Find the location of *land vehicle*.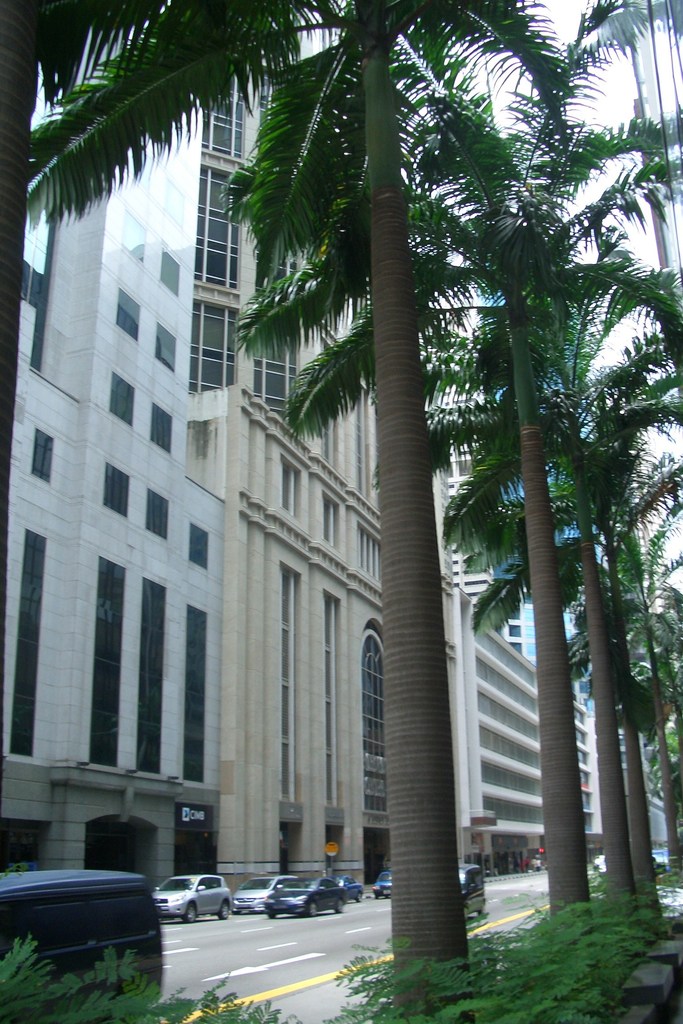
Location: left=370, top=869, right=393, bottom=899.
